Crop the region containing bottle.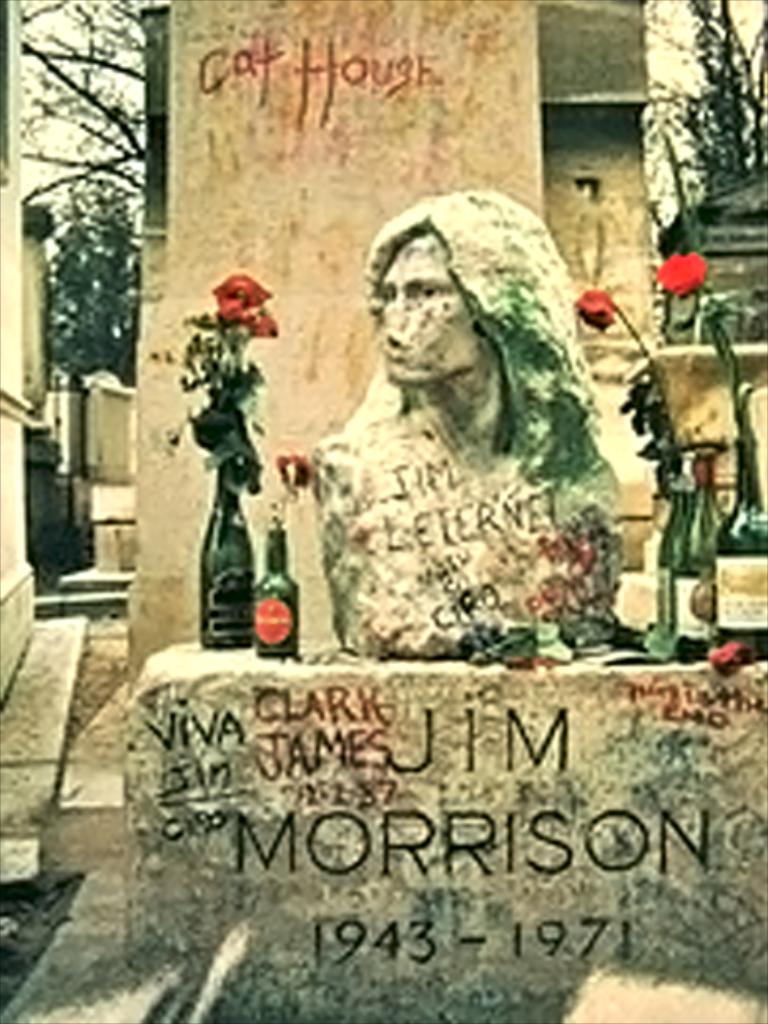
Crop region: <region>708, 442, 766, 653</region>.
